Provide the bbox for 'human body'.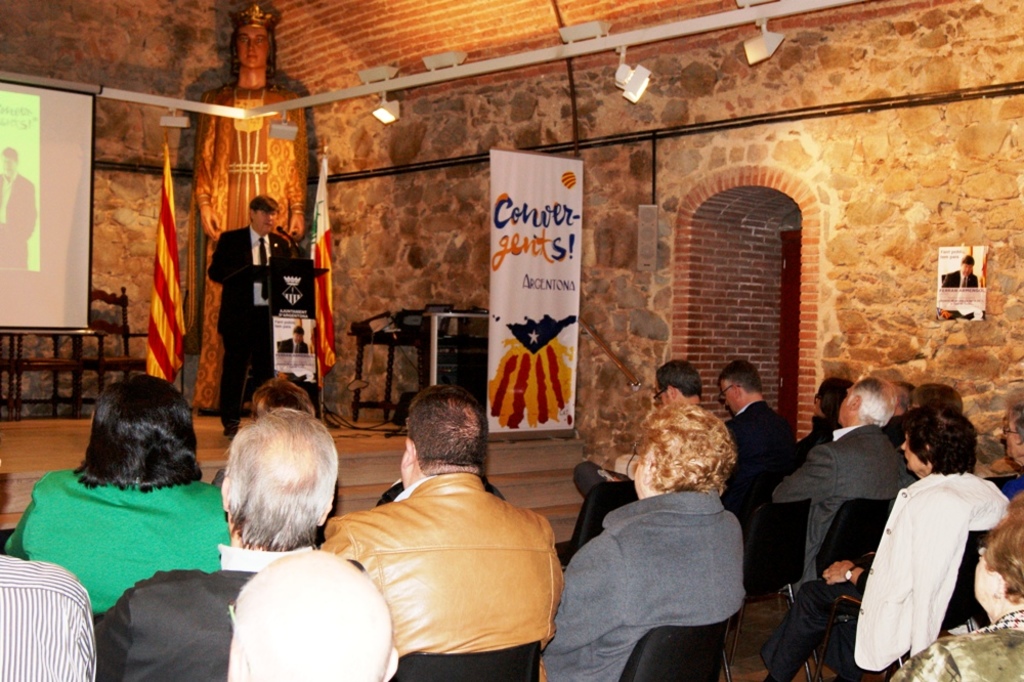
region(5, 364, 226, 622).
